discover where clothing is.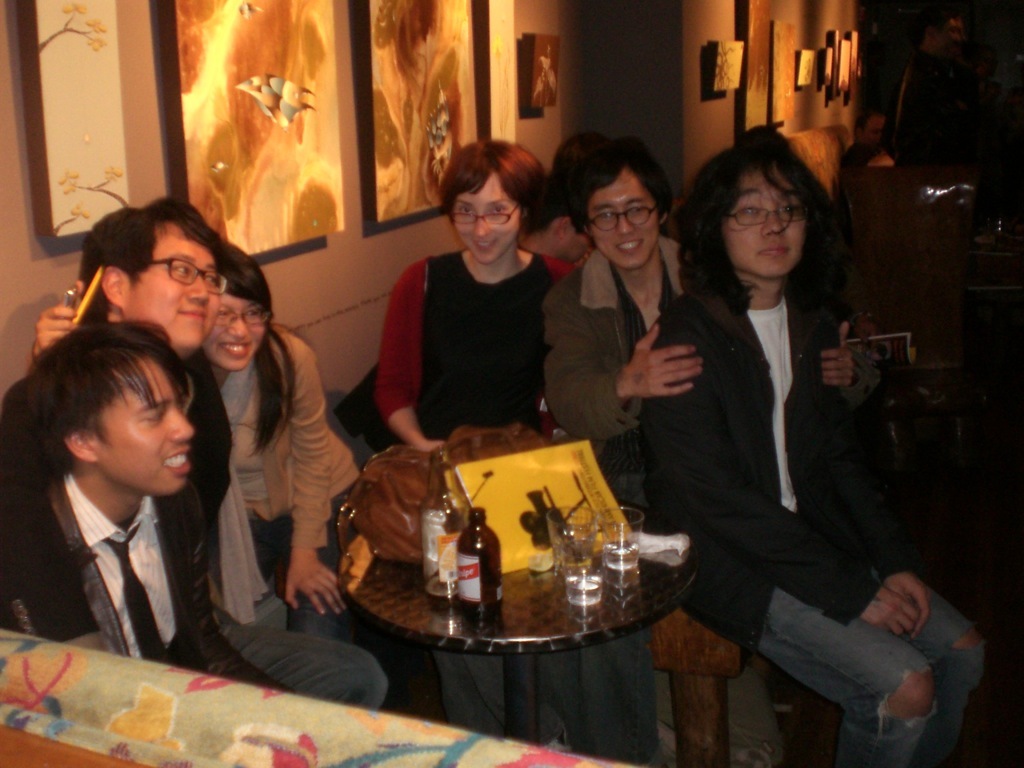
Discovered at {"x1": 172, "y1": 337, "x2": 383, "y2": 703}.
